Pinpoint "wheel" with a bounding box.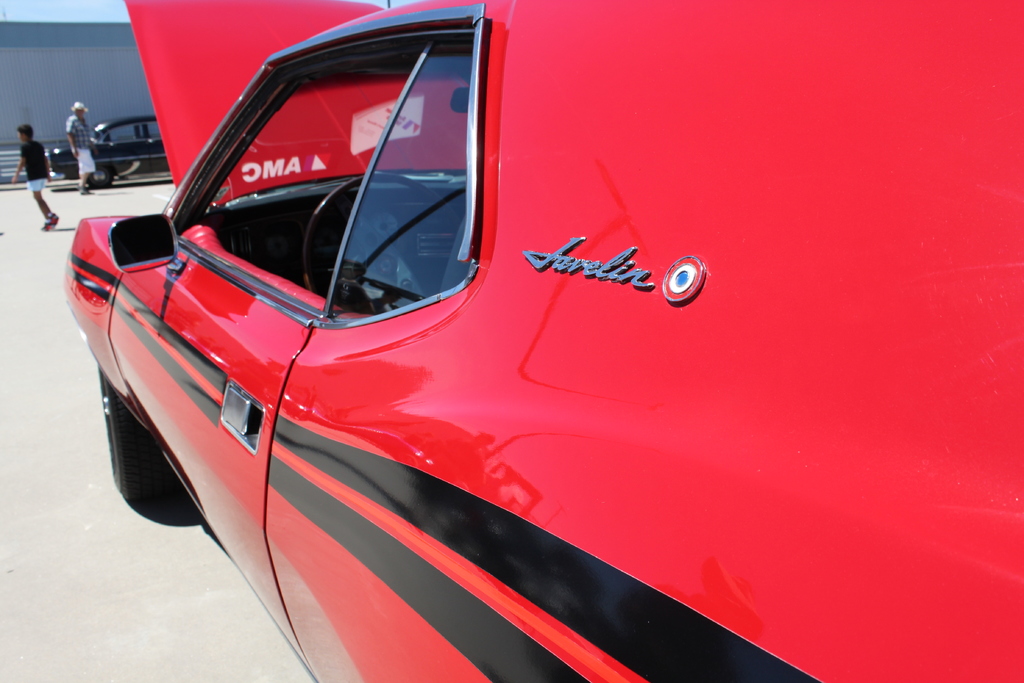
(99,365,174,511).
